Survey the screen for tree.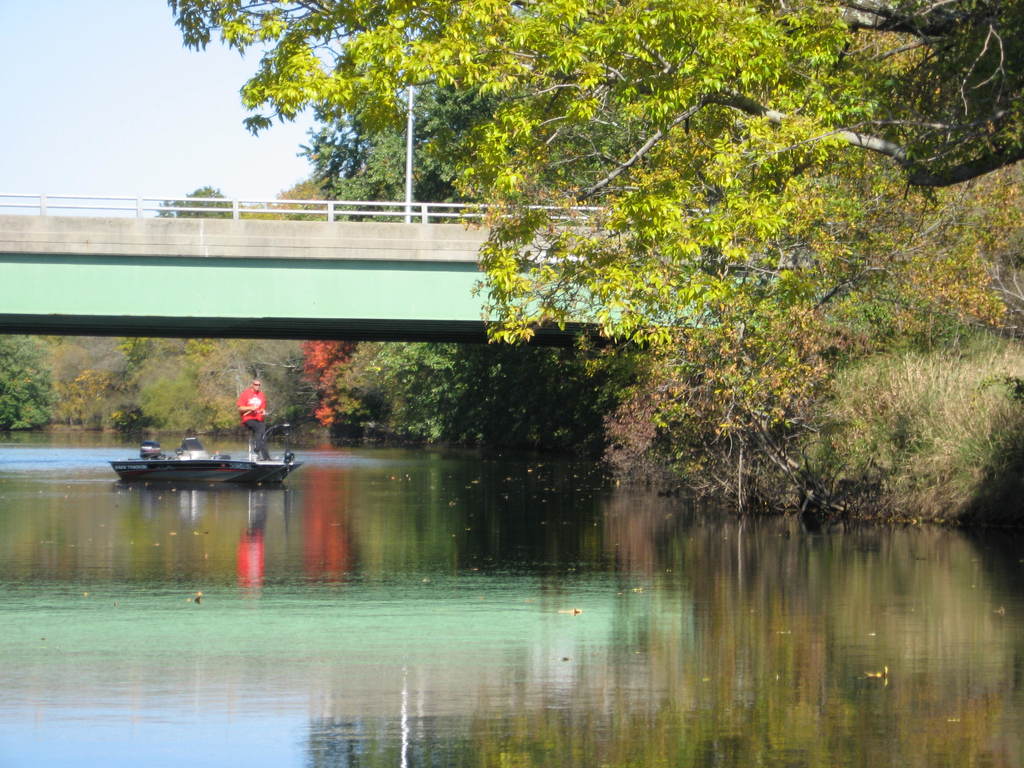
Survey found: l=44, t=327, r=132, b=444.
